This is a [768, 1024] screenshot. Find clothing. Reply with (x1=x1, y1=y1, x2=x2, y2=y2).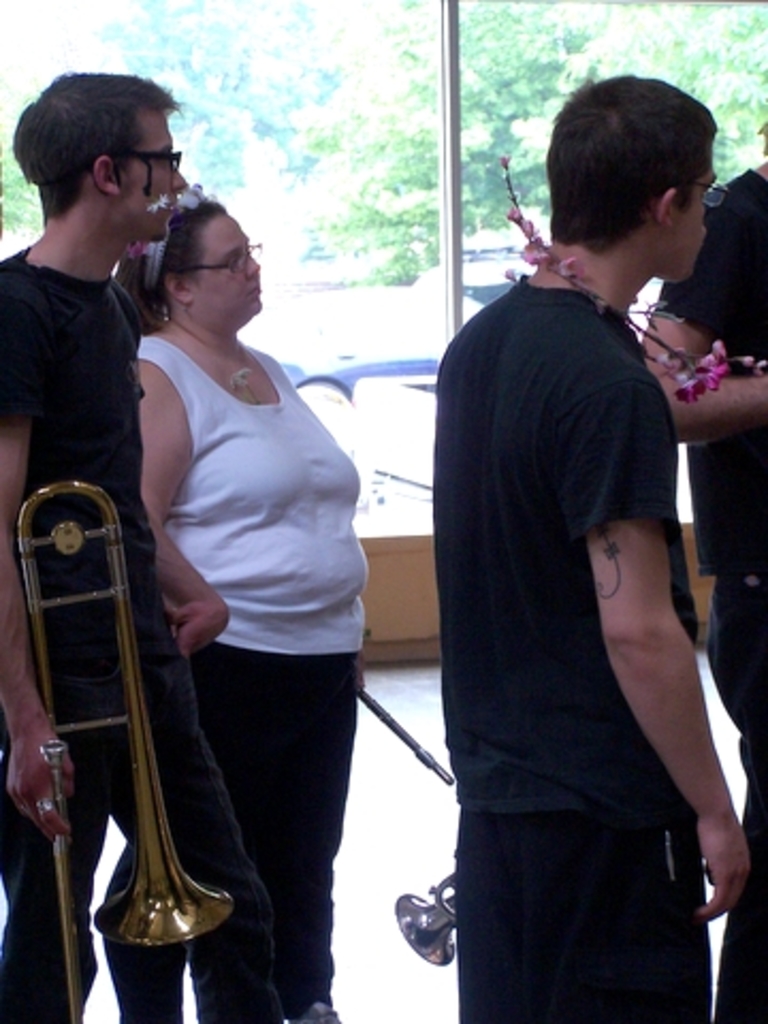
(x1=431, y1=186, x2=730, y2=994).
